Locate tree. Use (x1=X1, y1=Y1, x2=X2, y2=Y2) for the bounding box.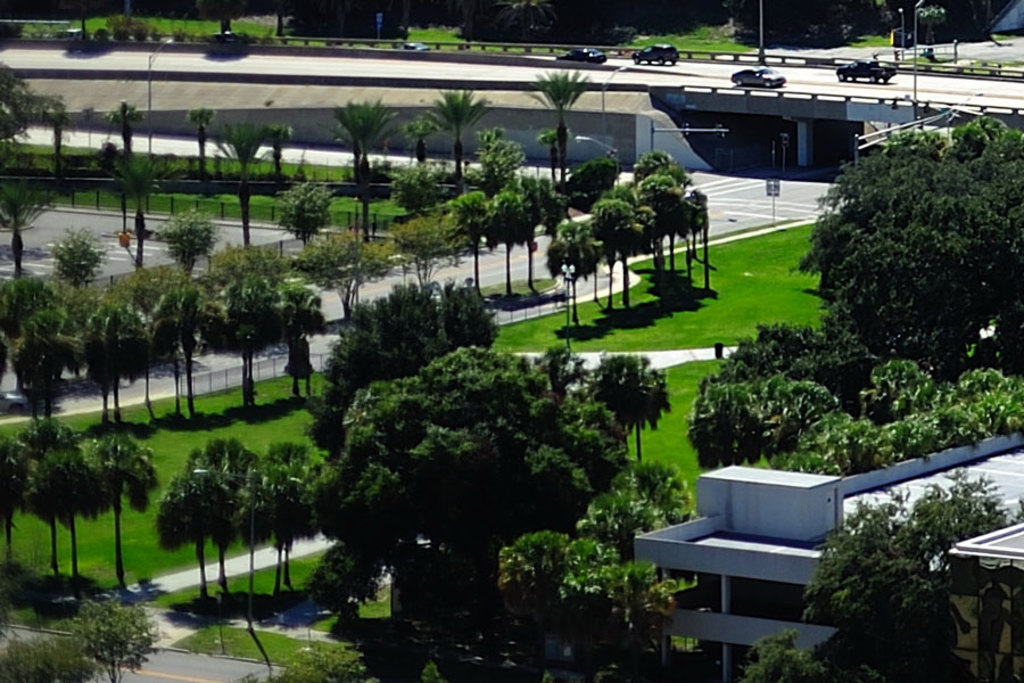
(x1=86, y1=435, x2=162, y2=571).
